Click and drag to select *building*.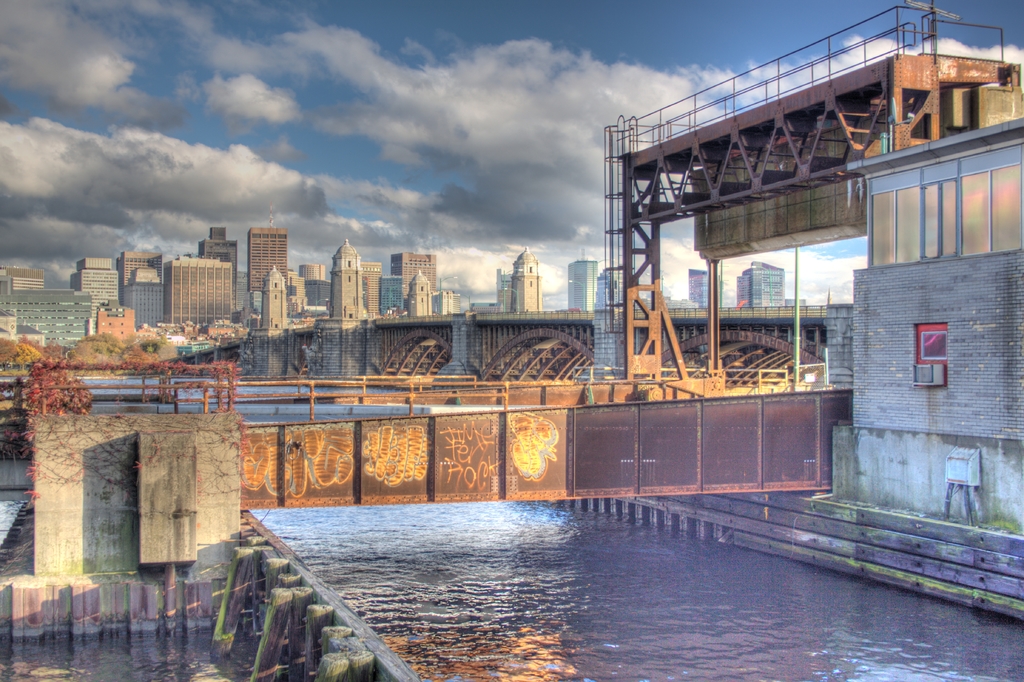
Selection: <box>788,119,1023,603</box>.
